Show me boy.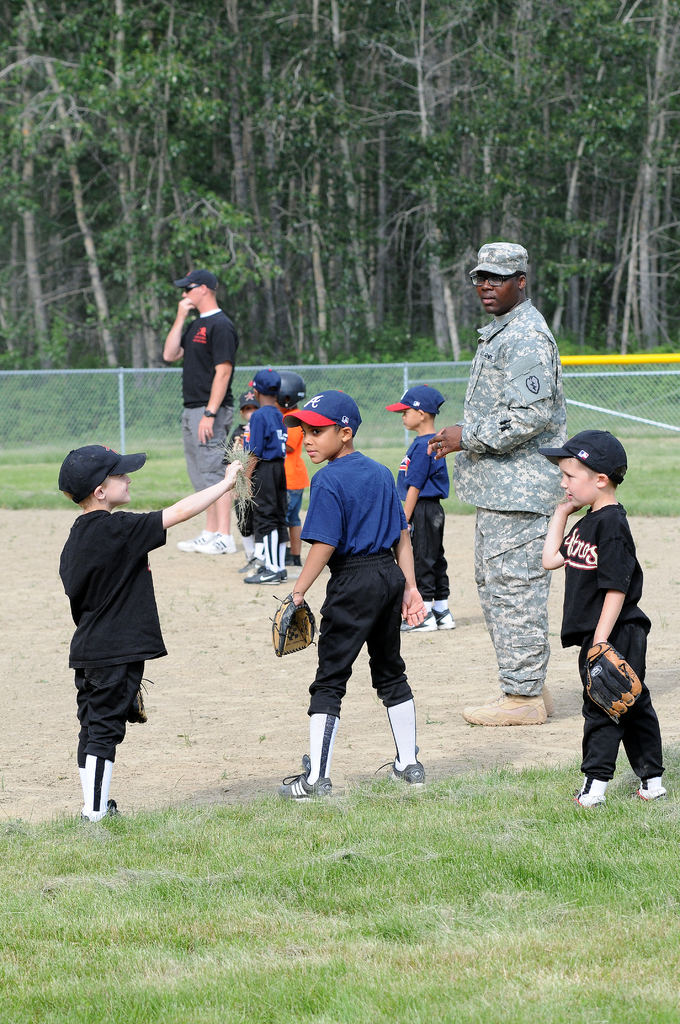
boy is here: box(56, 440, 252, 838).
